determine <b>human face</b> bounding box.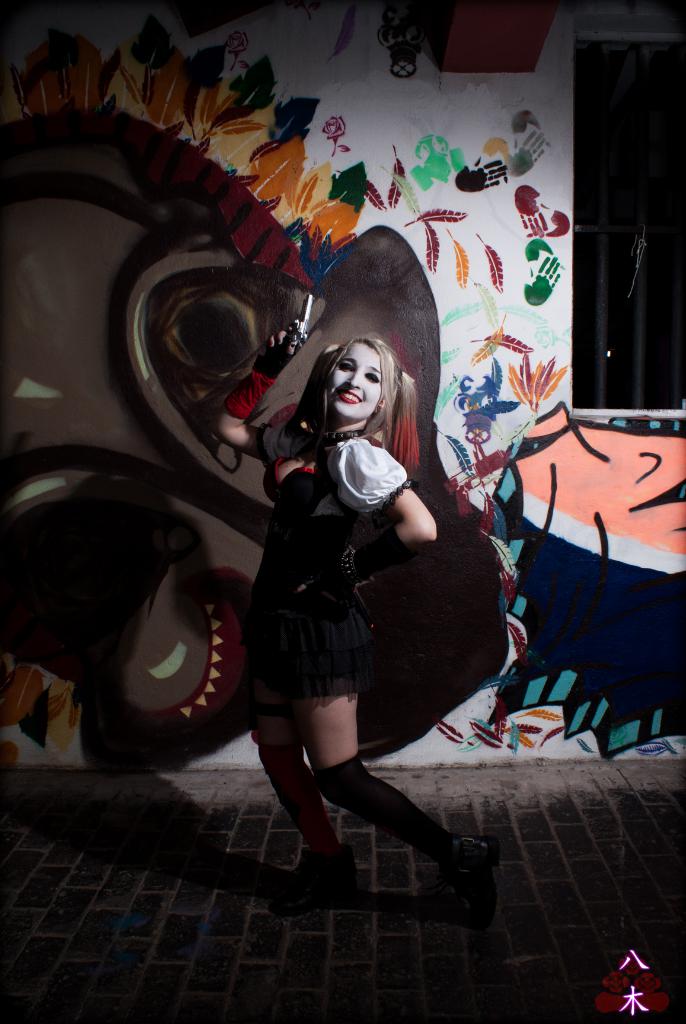
Determined: crop(328, 346, 380, 421).
